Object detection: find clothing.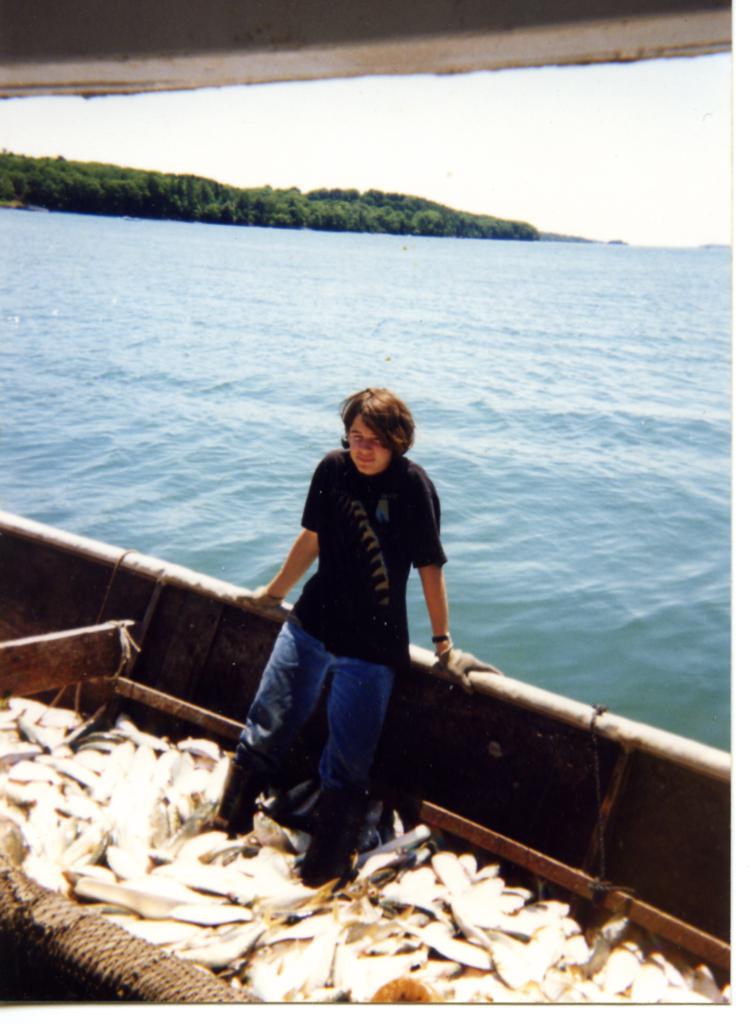
[251, 419, 461, 812].
